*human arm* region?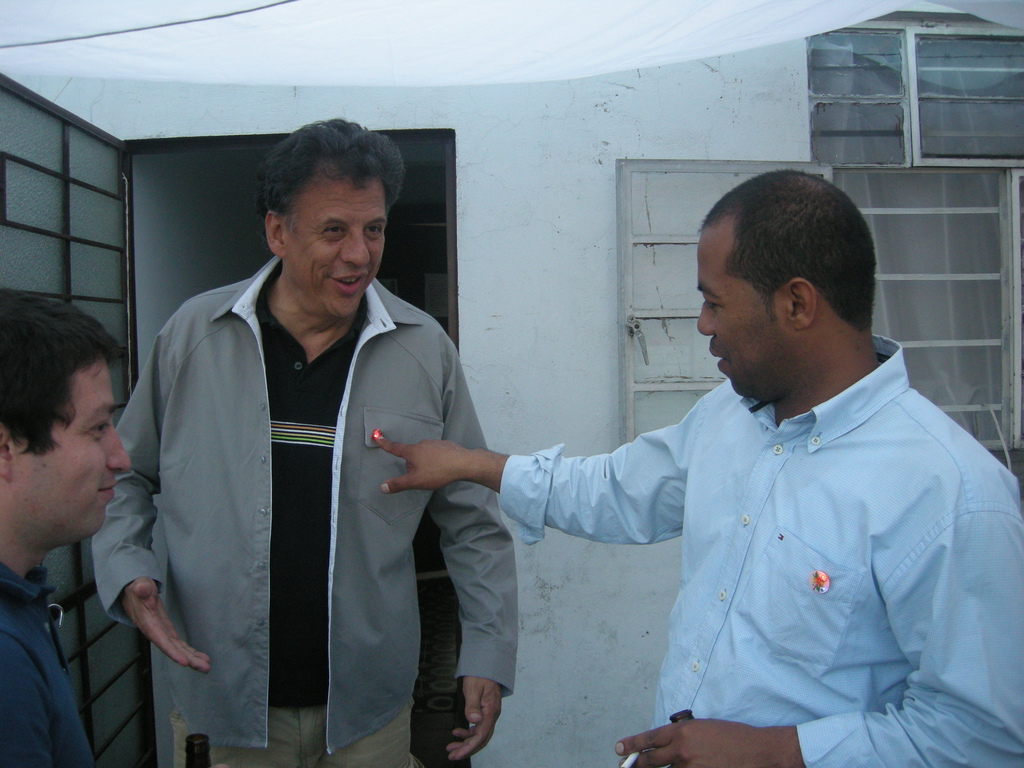
85,315,212,680
